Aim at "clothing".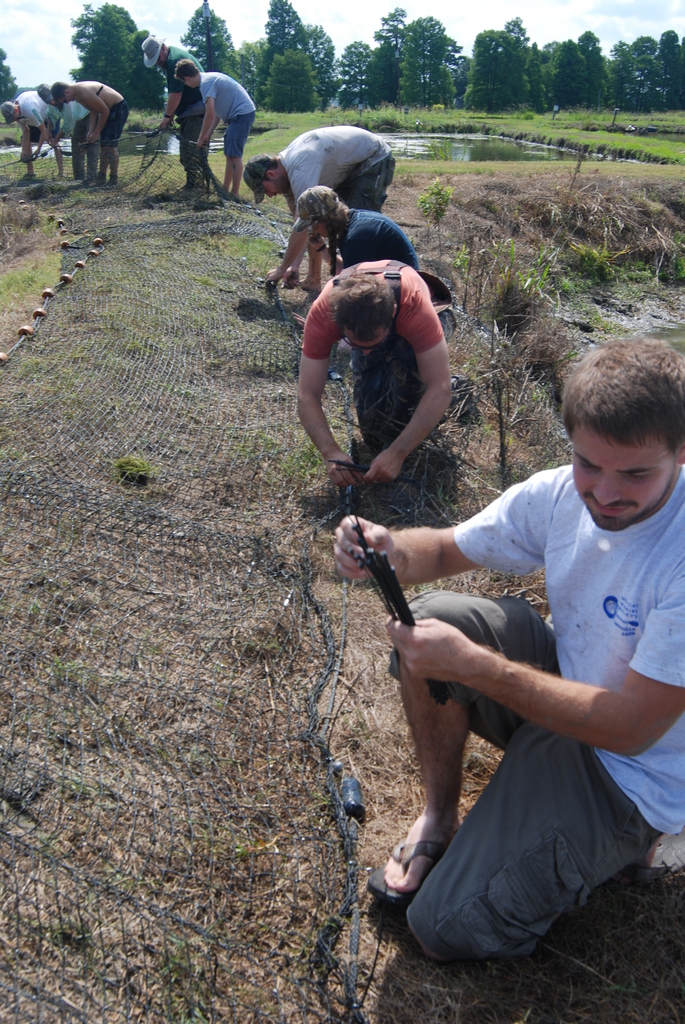
Aimed at <bbox>201, 69, 257, 162</bbox>.
